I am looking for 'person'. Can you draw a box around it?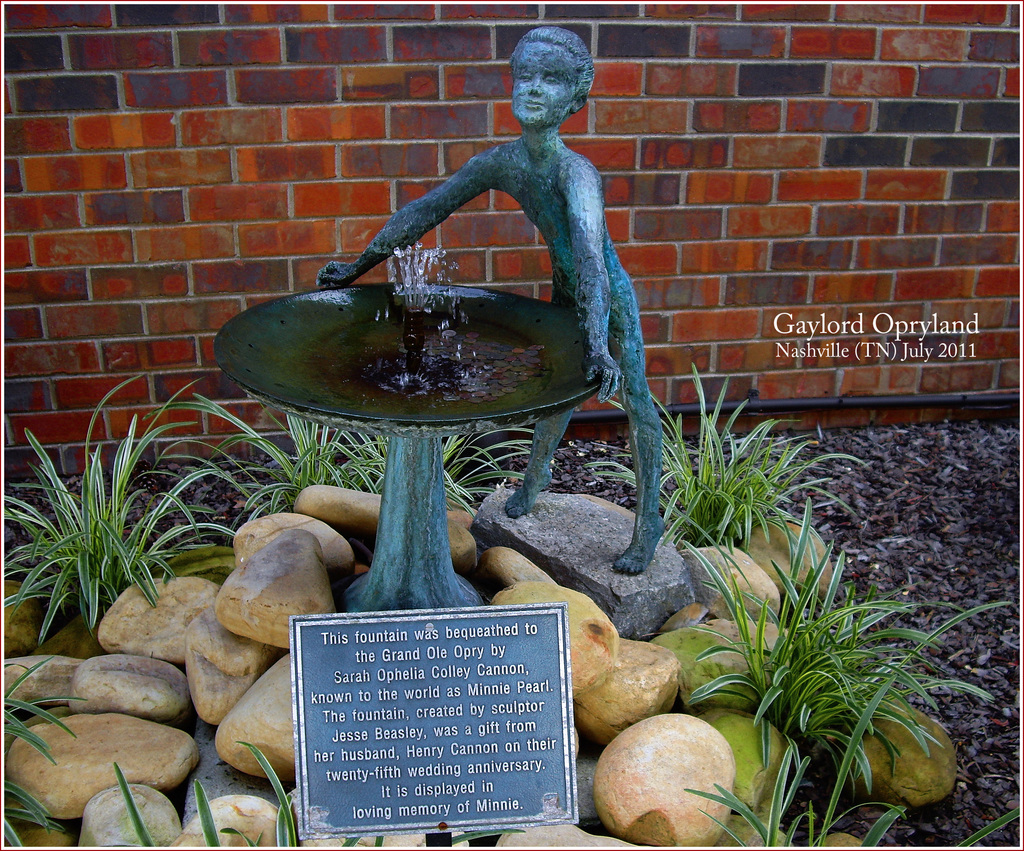
Sure, the bounding box is {"x1": 264, "y1": 66, "x2": 664, "y2": 585}.
